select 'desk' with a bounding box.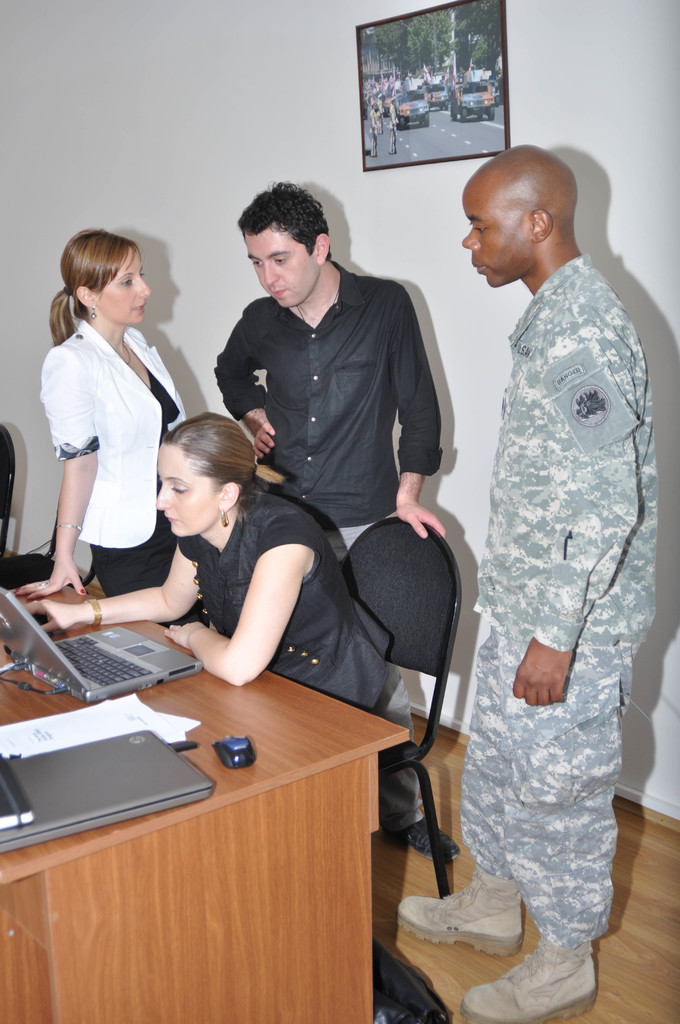
(left=7, top=592, right=406, bottom=1016).
